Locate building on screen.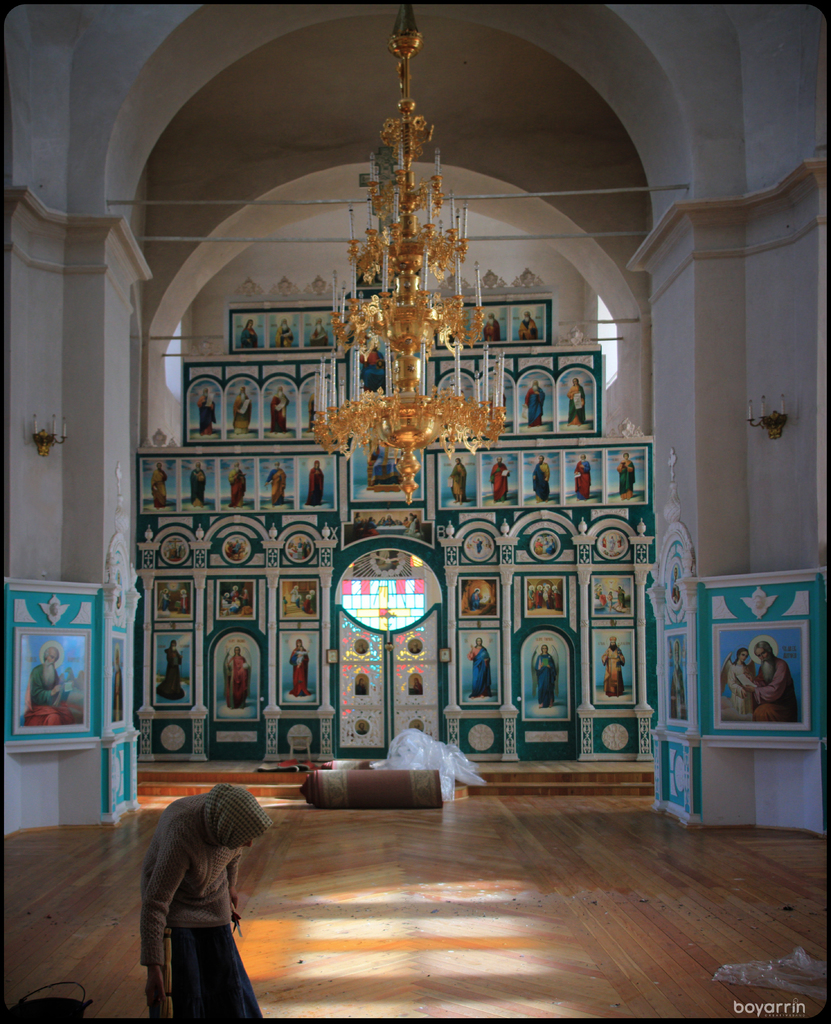
On screen at 0 1 830 1023.
